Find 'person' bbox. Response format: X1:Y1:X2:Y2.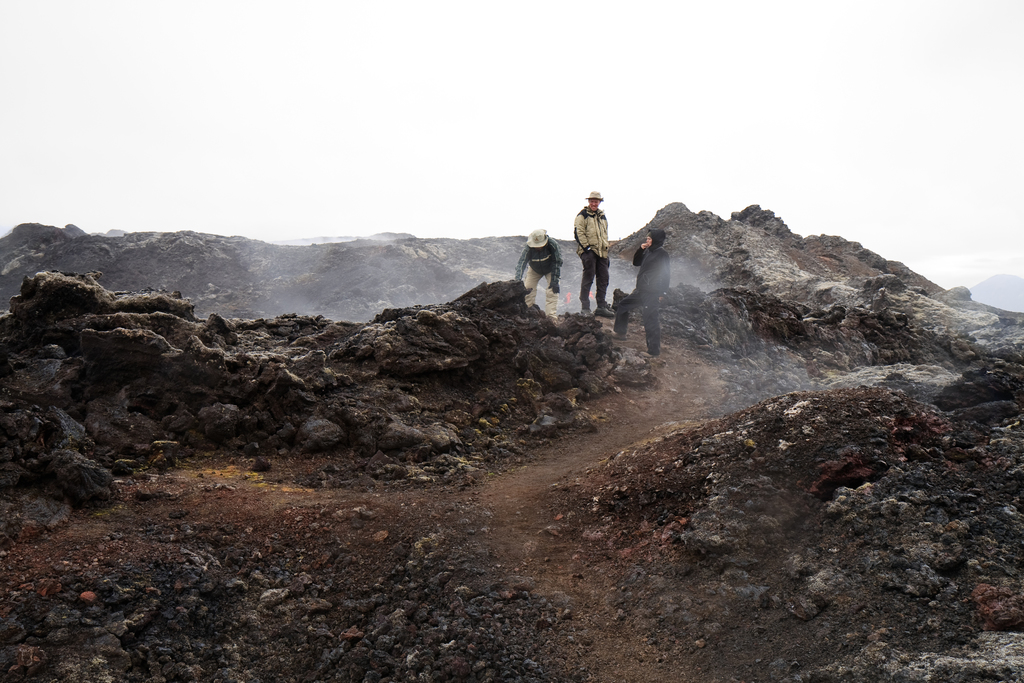
609:218:671:359.
